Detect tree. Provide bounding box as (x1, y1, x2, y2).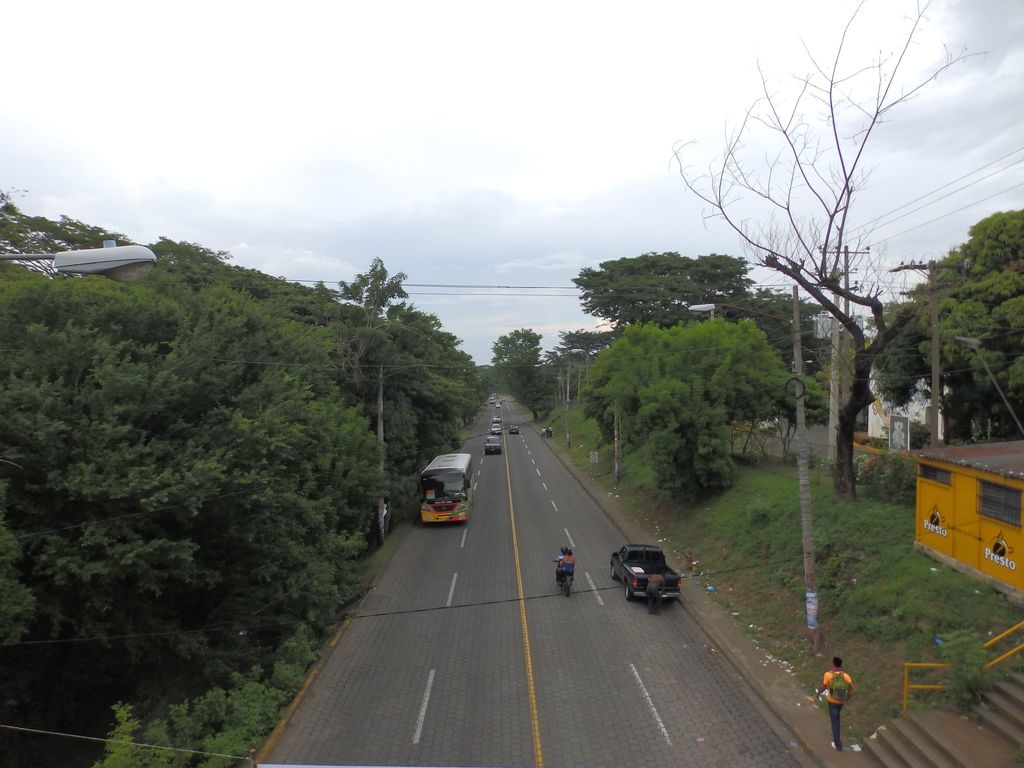
(561, 325, 614, 386).
